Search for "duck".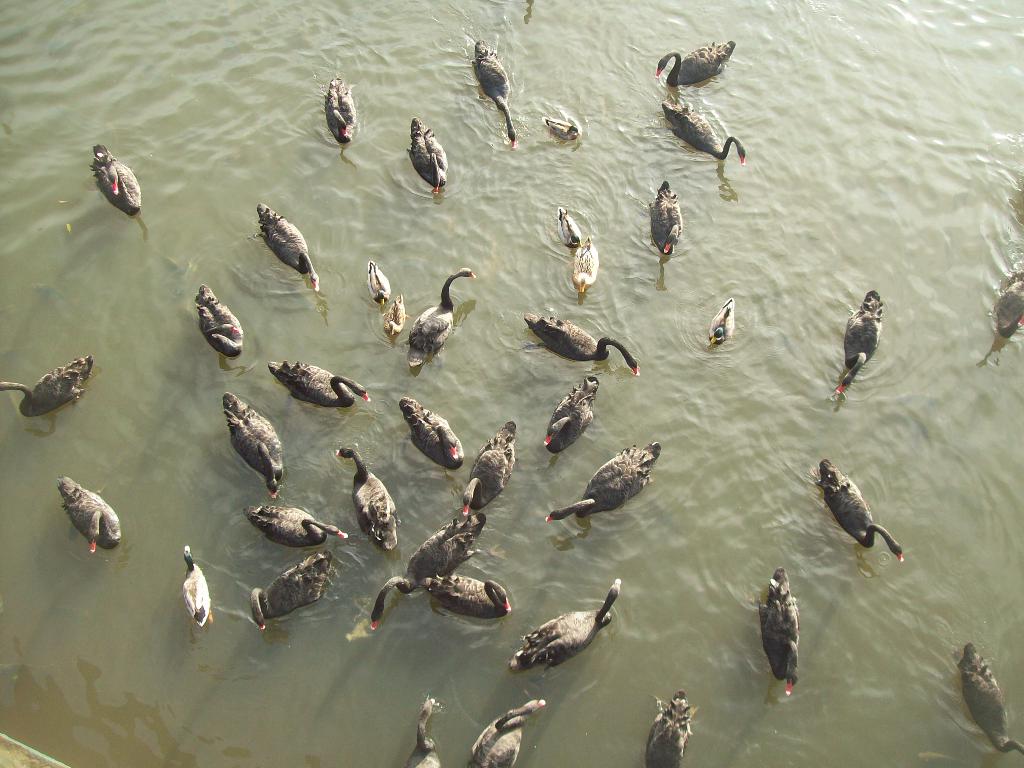
Found at box(762, 569, 805, 693).
